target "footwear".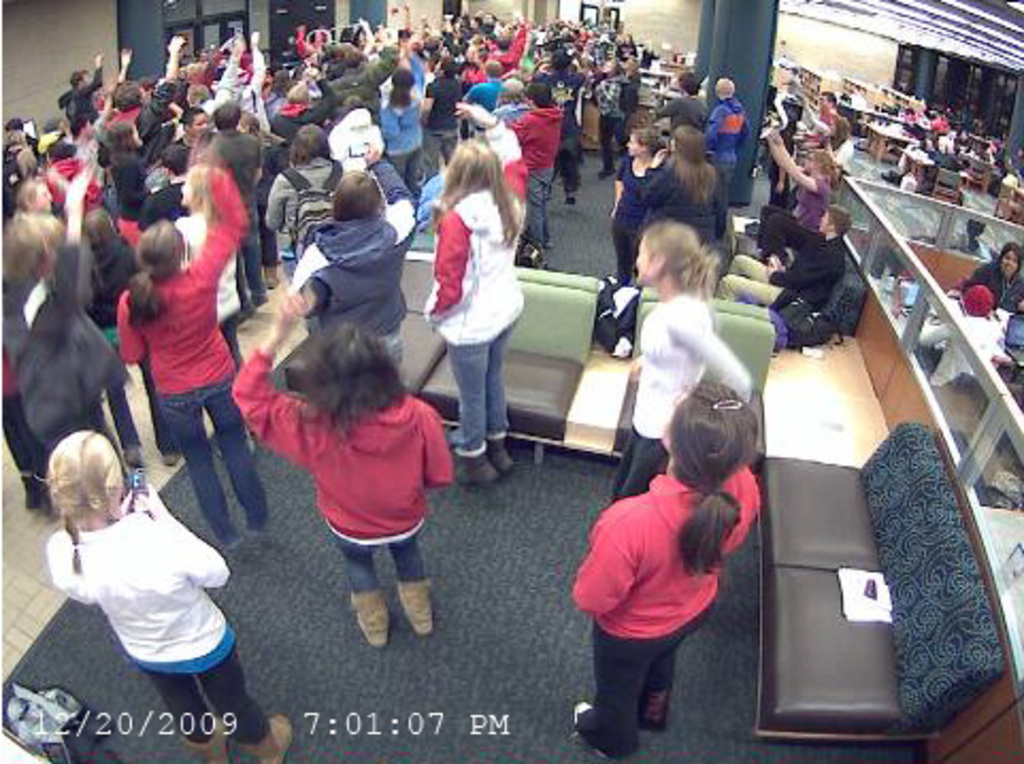
Target region: <box>562,198,575,206</box>.
